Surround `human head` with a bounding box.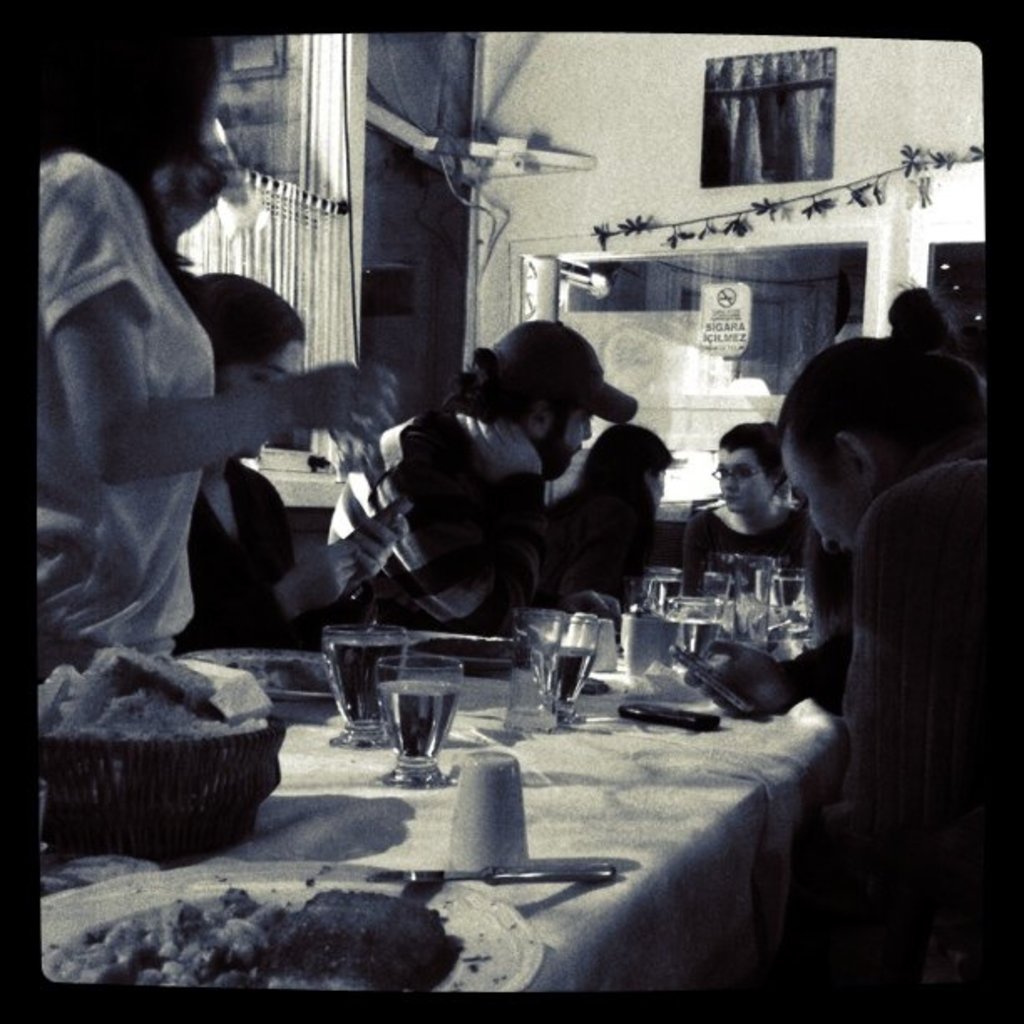
711,417,790,515.
